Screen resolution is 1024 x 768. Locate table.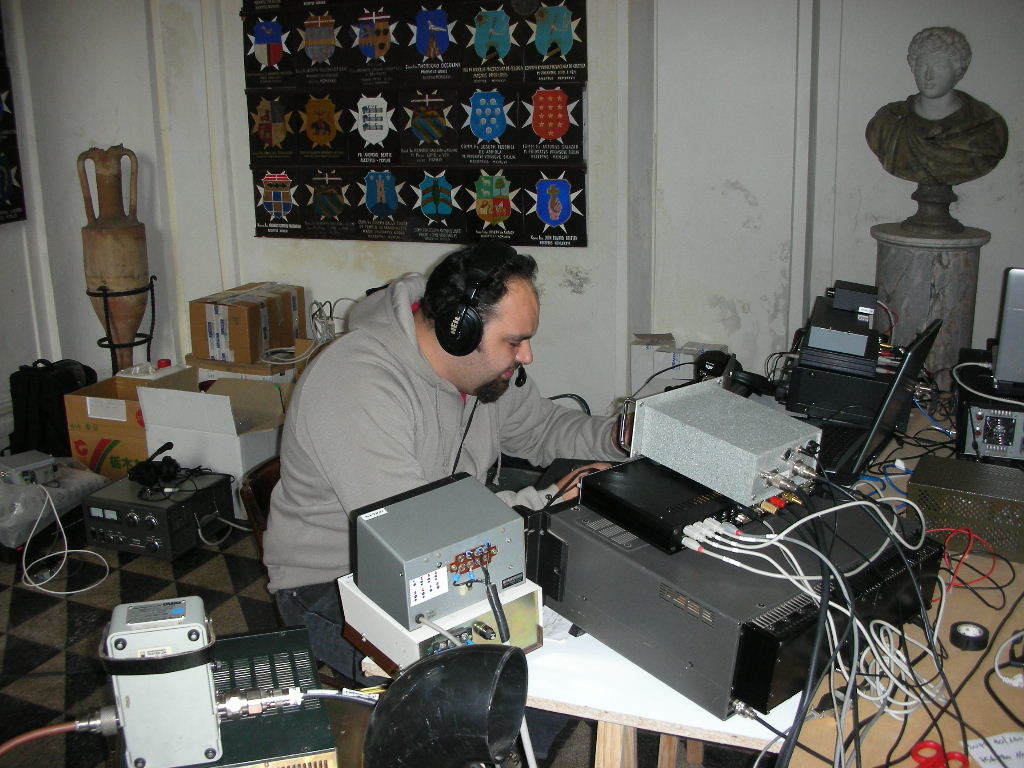
{"left": 362, "top": 476, "right": 794, "bottom": 767}.
